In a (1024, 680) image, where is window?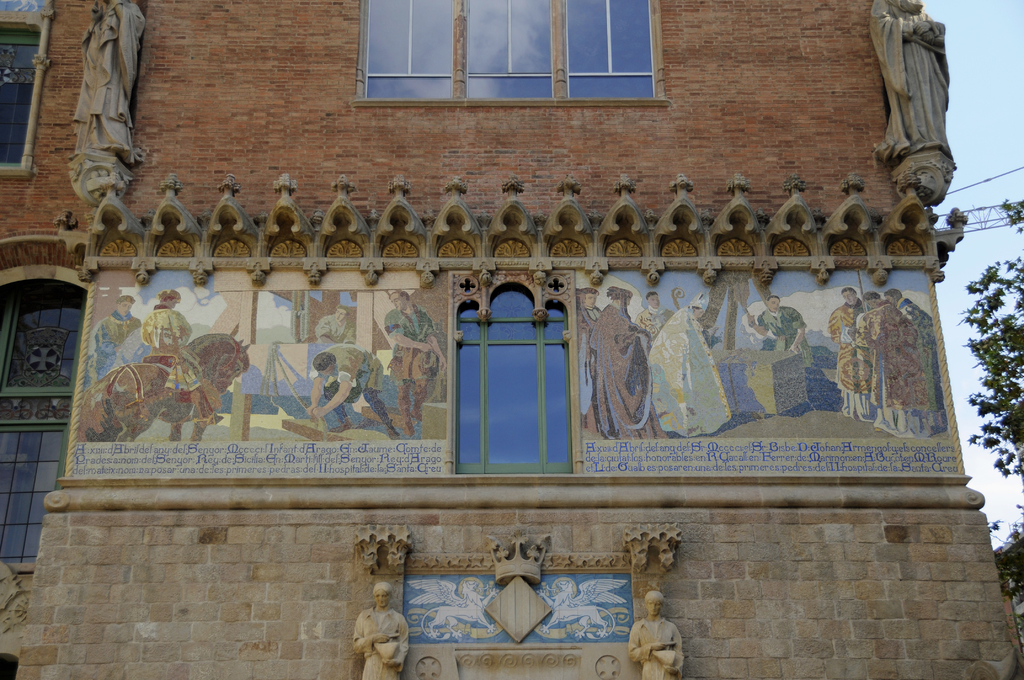
(455, 275, 570, 480).
